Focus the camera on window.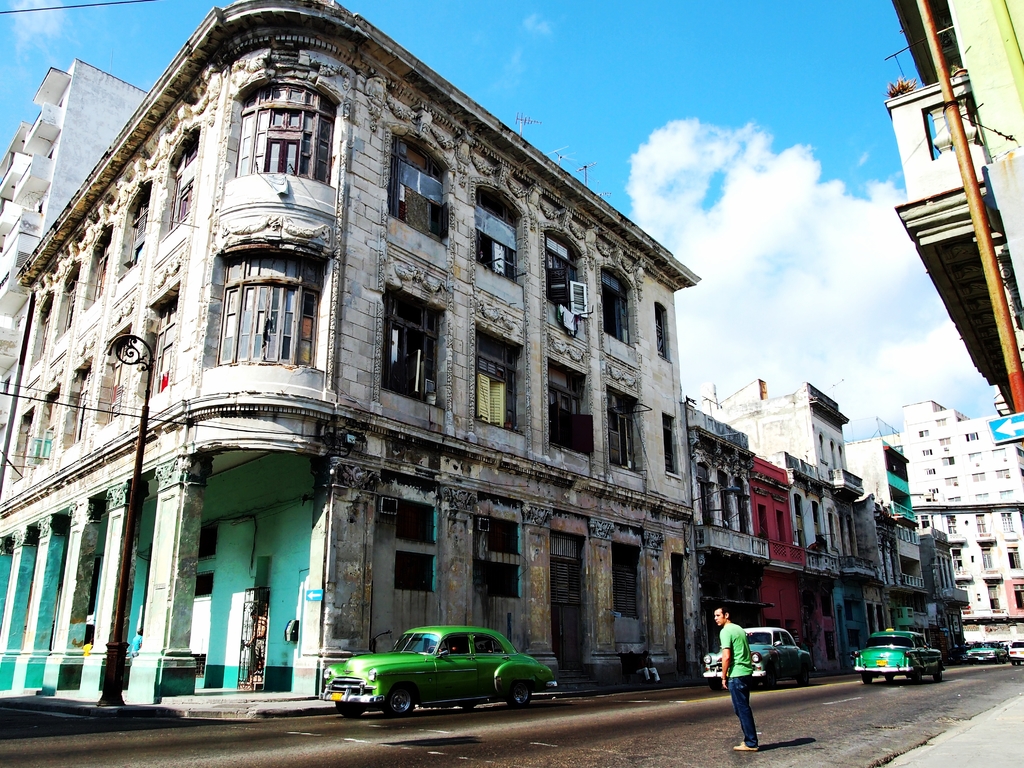
Focus region: {"left": 67, "top": 276, "right": 78, "bottom": 335}.
